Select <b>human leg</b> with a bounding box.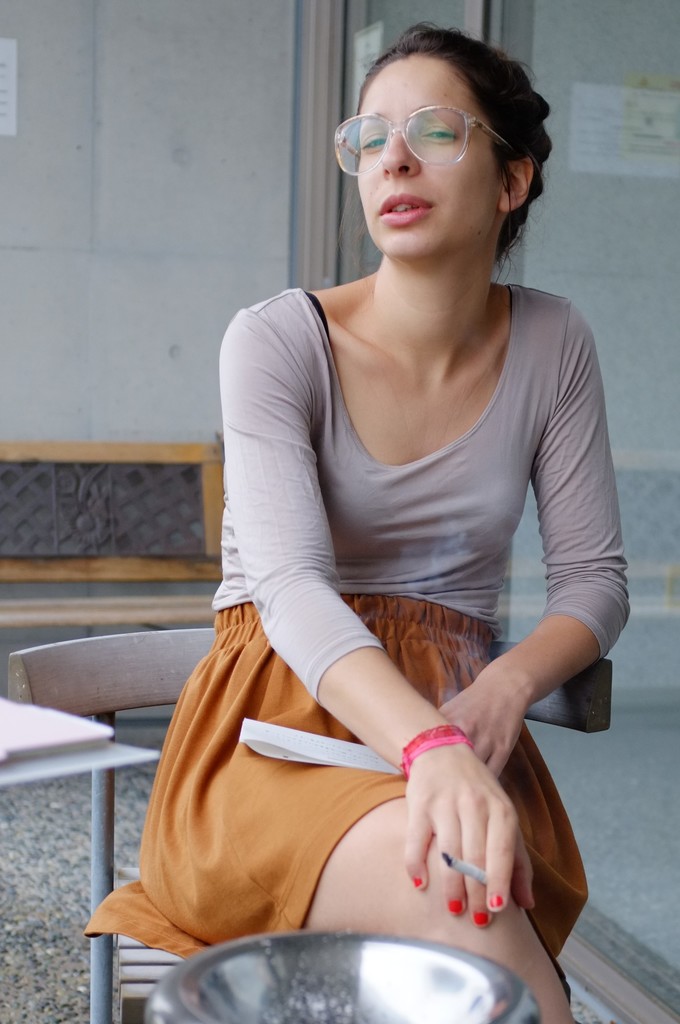
307,788,583,1023.
